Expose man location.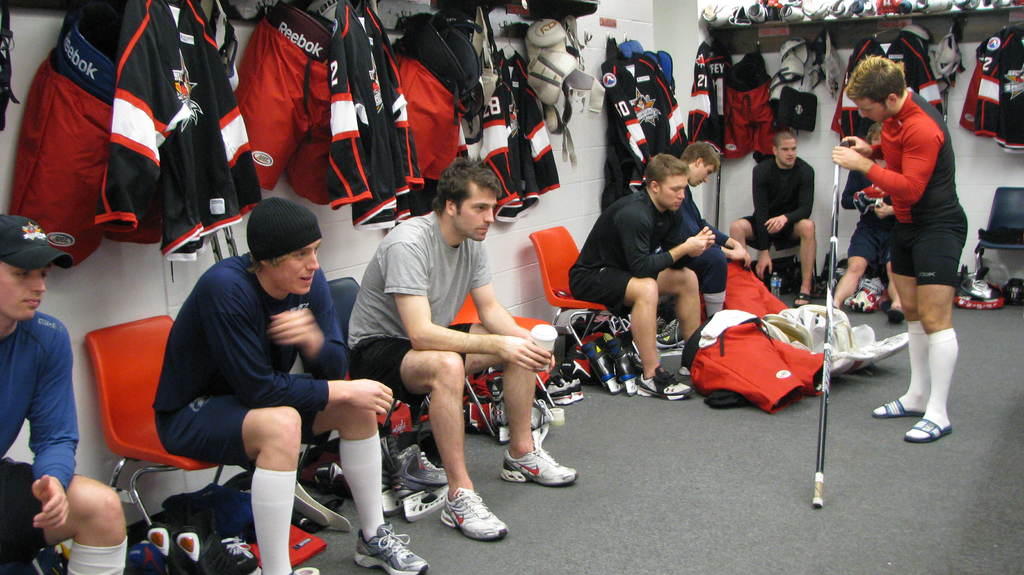
Exposed at 576,151,717,400.
